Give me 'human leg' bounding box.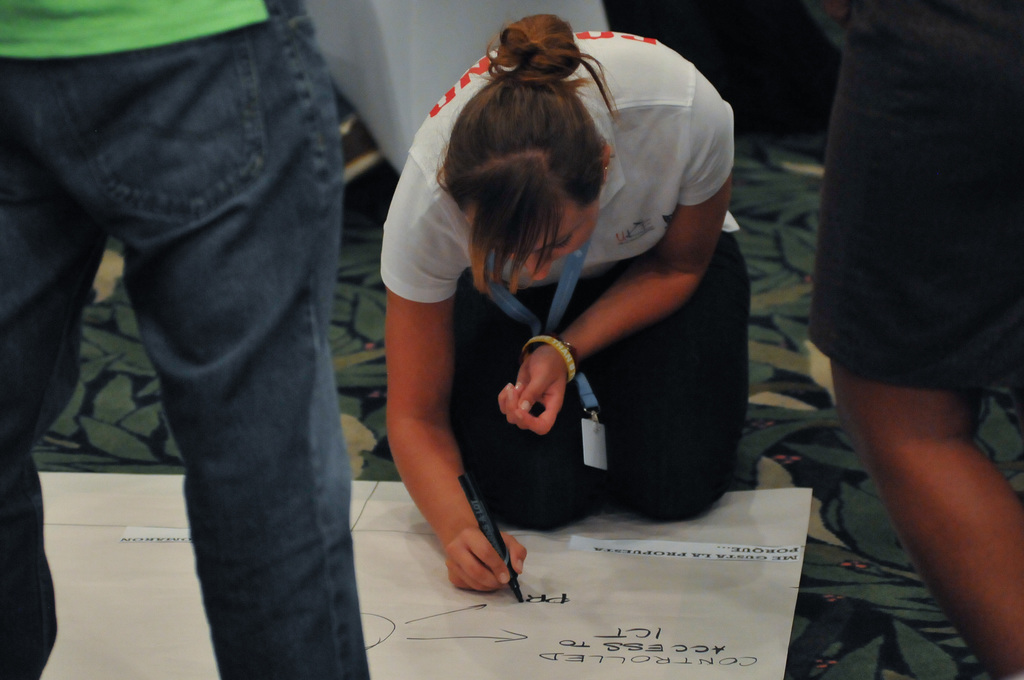
region(819, 0, 1023, 679).
